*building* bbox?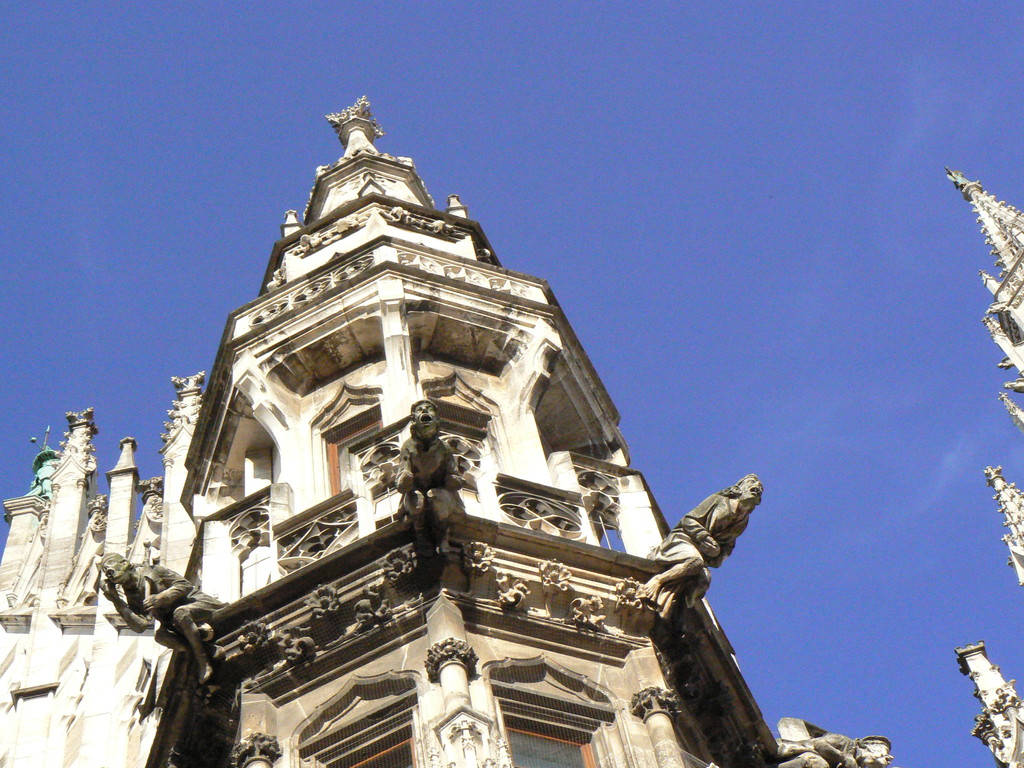
(0, 93, 1023, 767)
